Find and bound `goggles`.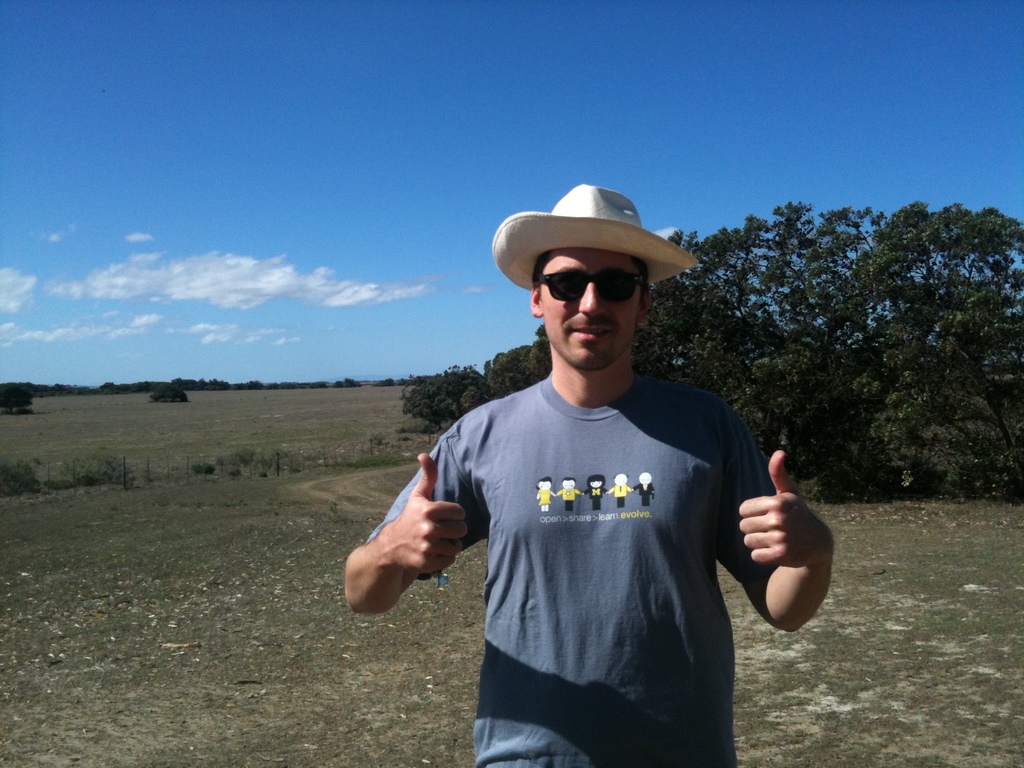
Bound: (530, 266, 650, 303).
